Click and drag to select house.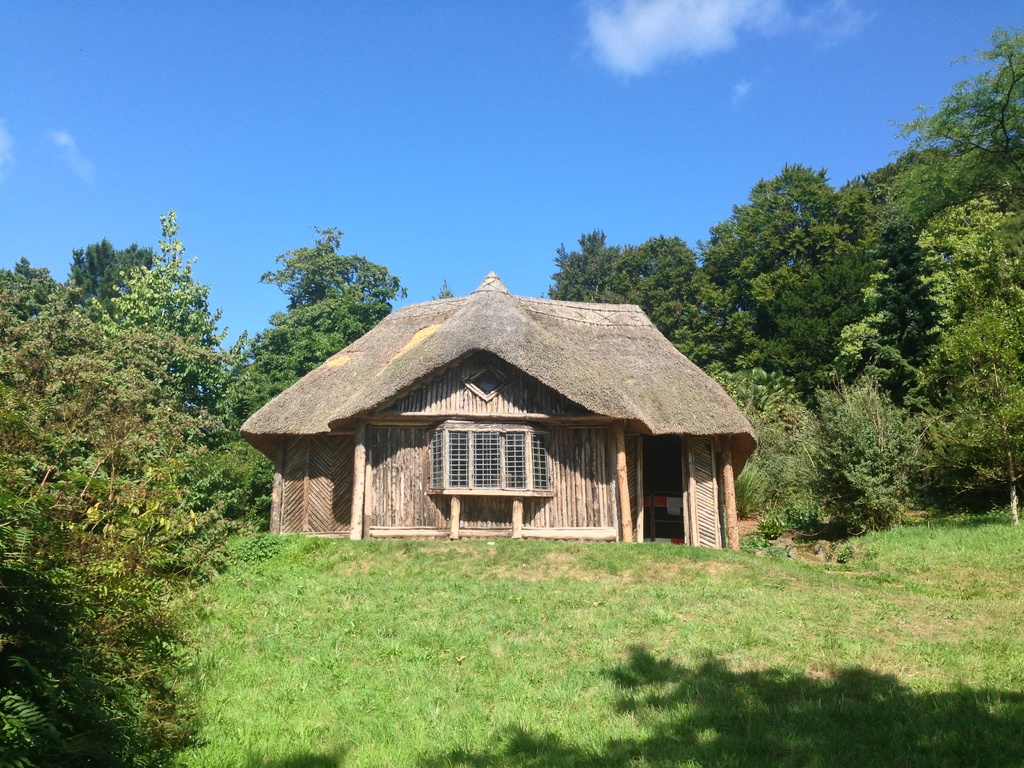
Selection: 255,269,733,559.
